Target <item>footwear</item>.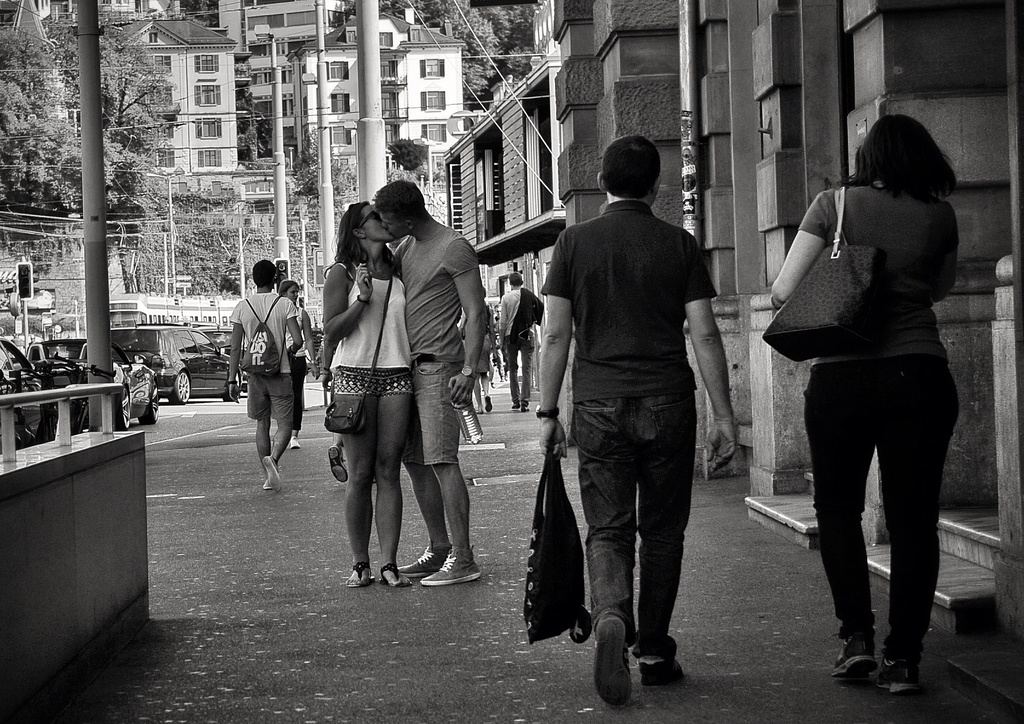
Target region: l=828, t=630, r=881, b=675.
